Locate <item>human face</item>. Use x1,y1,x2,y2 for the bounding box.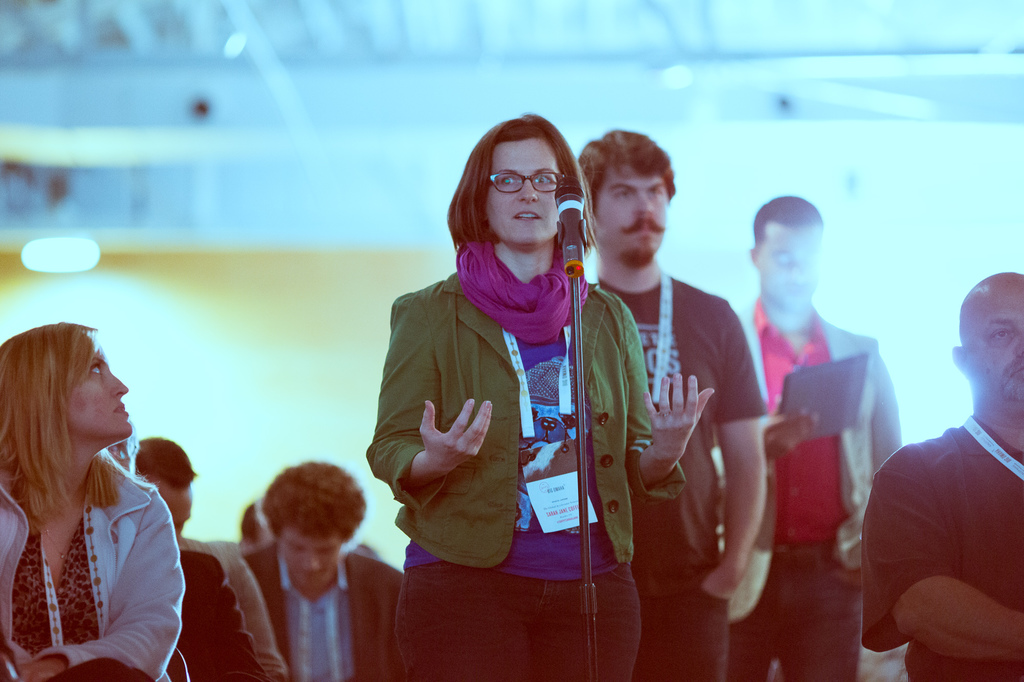
596,169,668,255.
